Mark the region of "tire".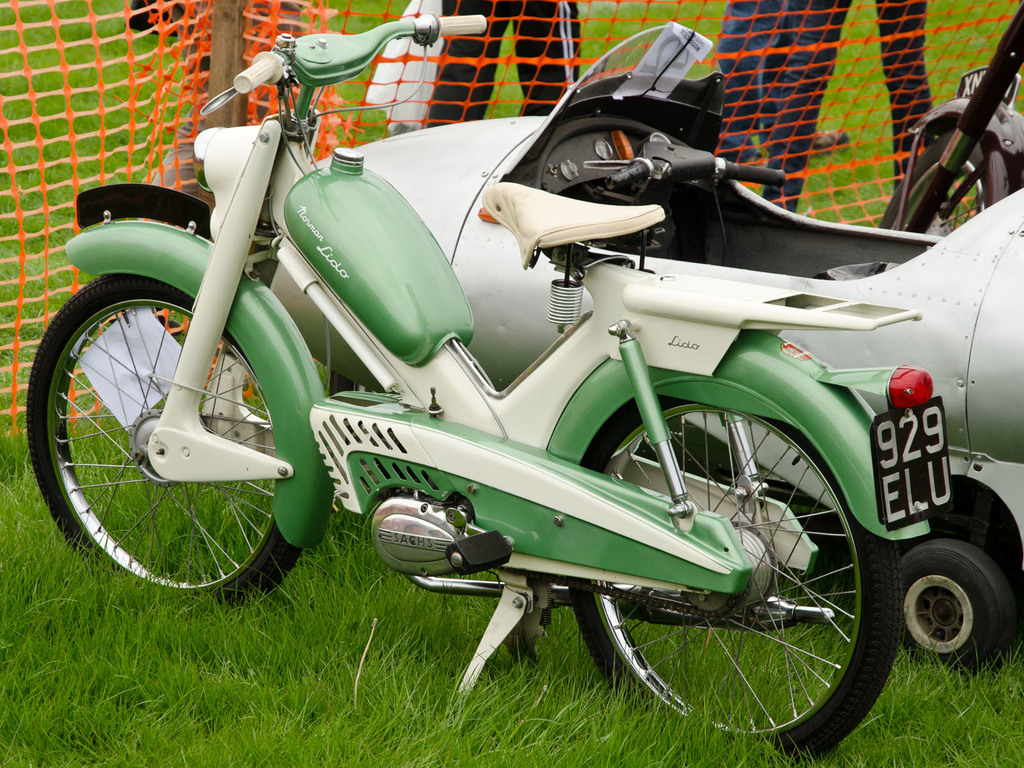
Region: x1=25, y1=236, x2=357, y2=601.
